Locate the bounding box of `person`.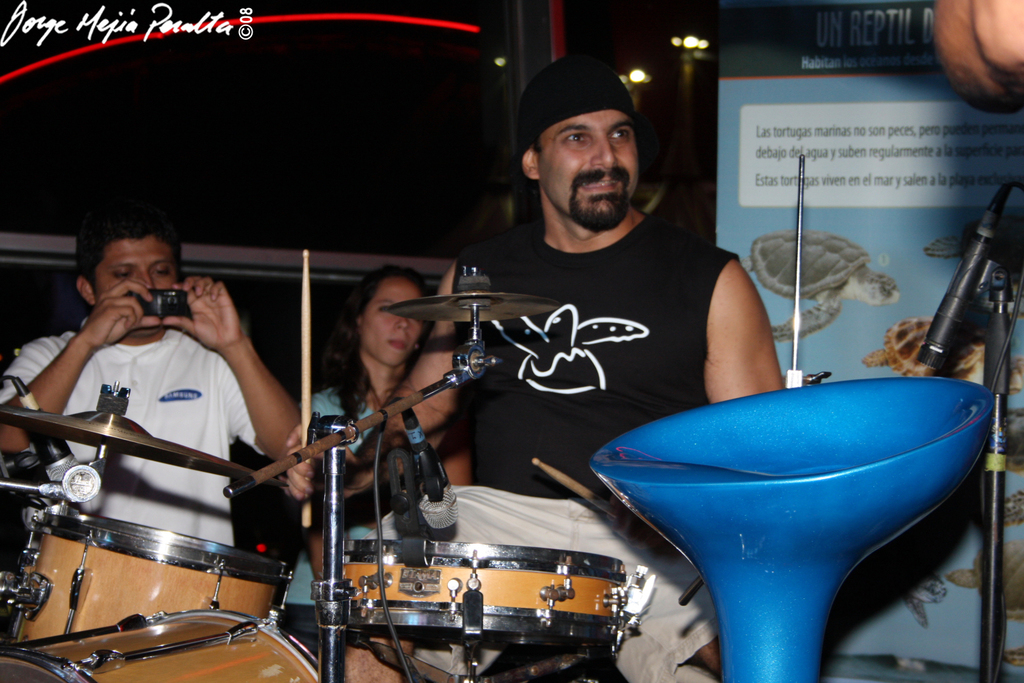
Bounding box: BBox(281, 262, 433, 662).
